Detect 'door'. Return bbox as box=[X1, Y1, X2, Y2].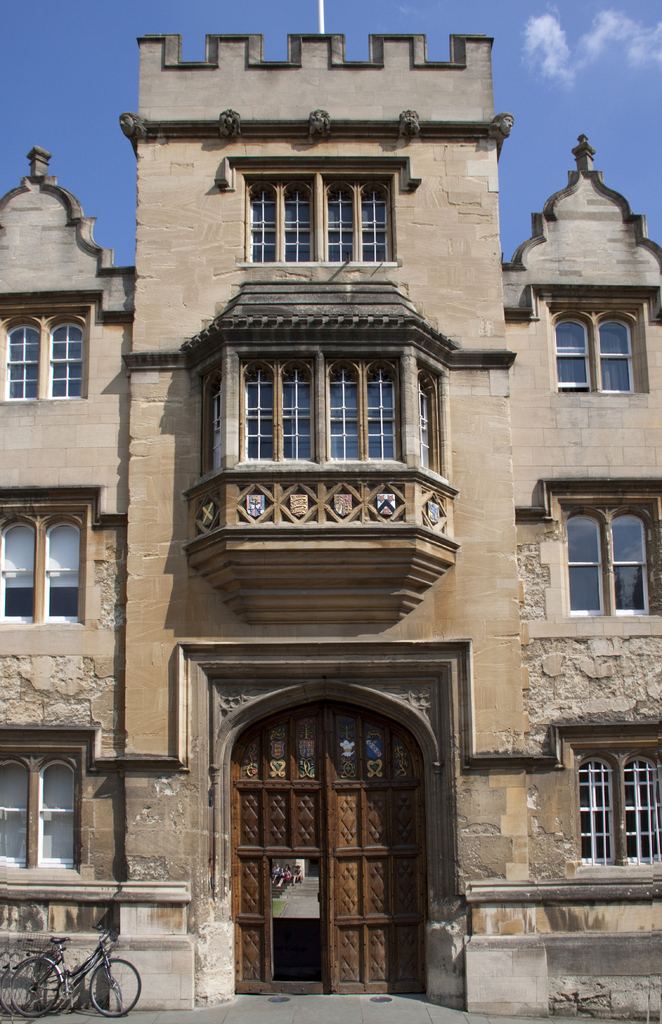
box=[216, 700, 442, 1002].
